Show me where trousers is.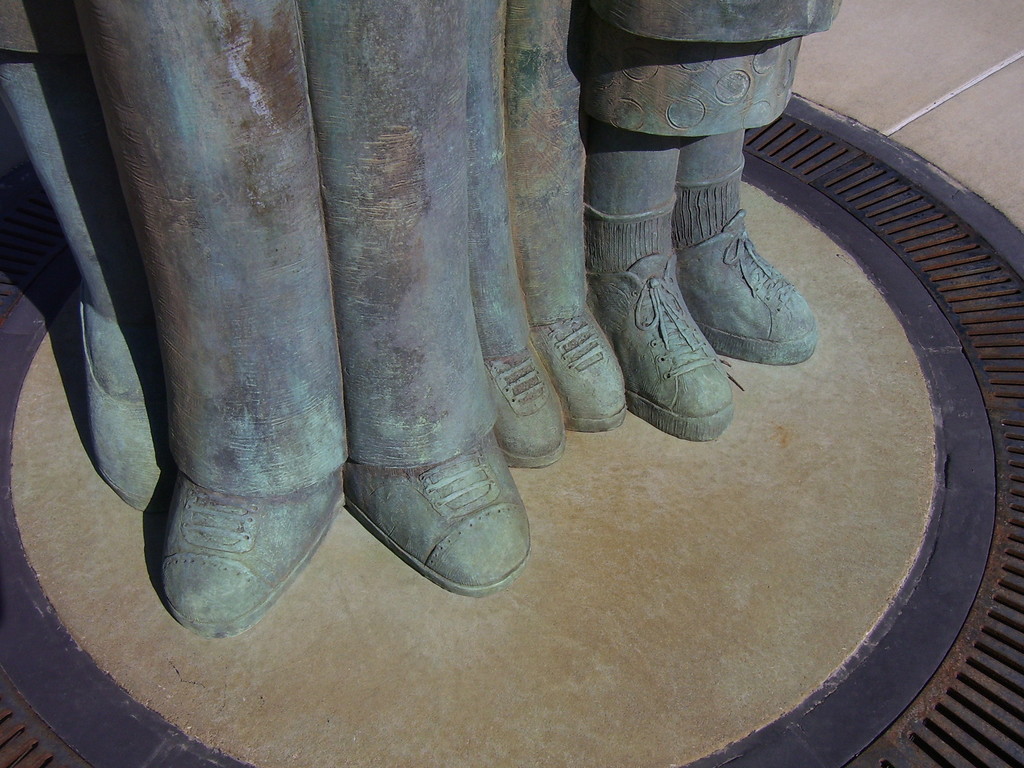
trousers is at bbox=[483, 0, 592, 356].
